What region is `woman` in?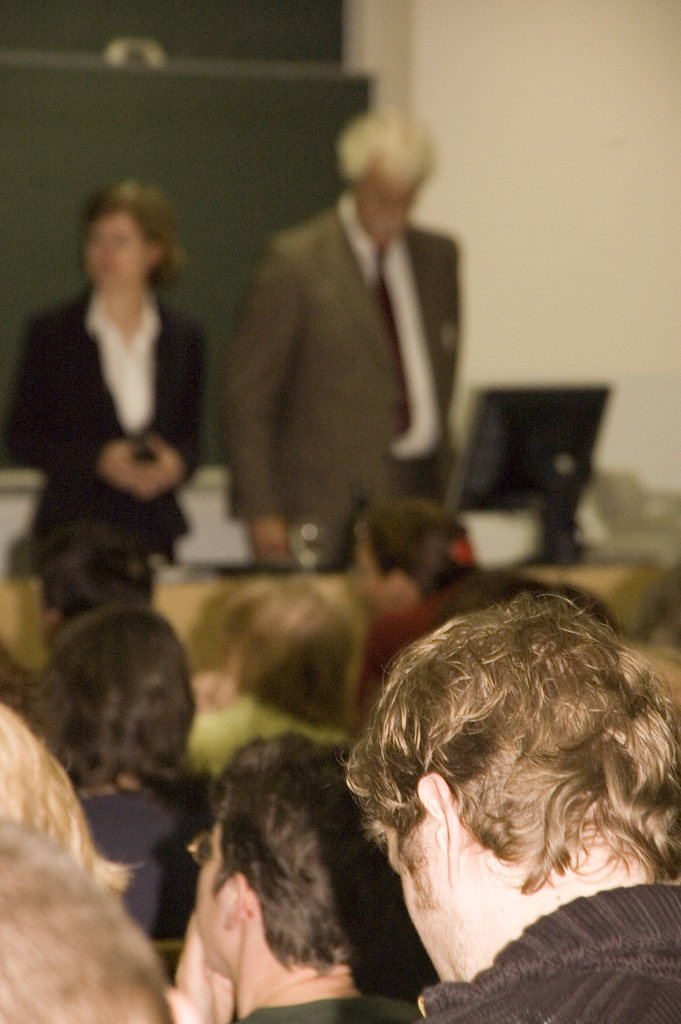
box=[29, 170, 226, 570].
